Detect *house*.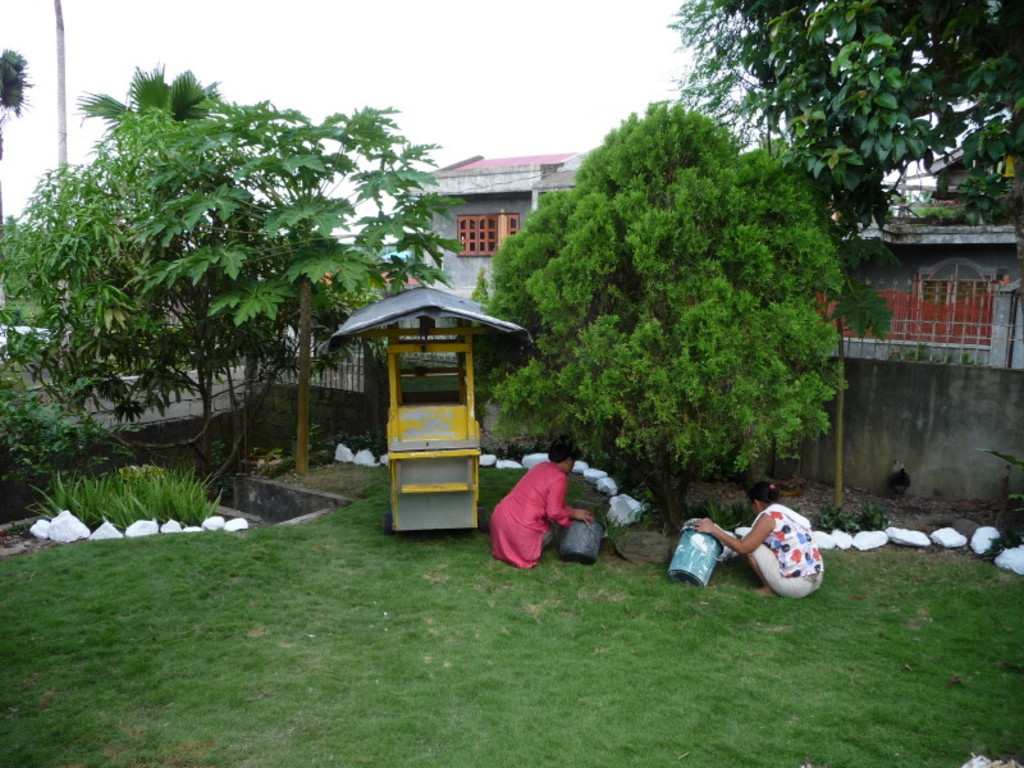
Detected at locate(823, 160, 1018, 371).
